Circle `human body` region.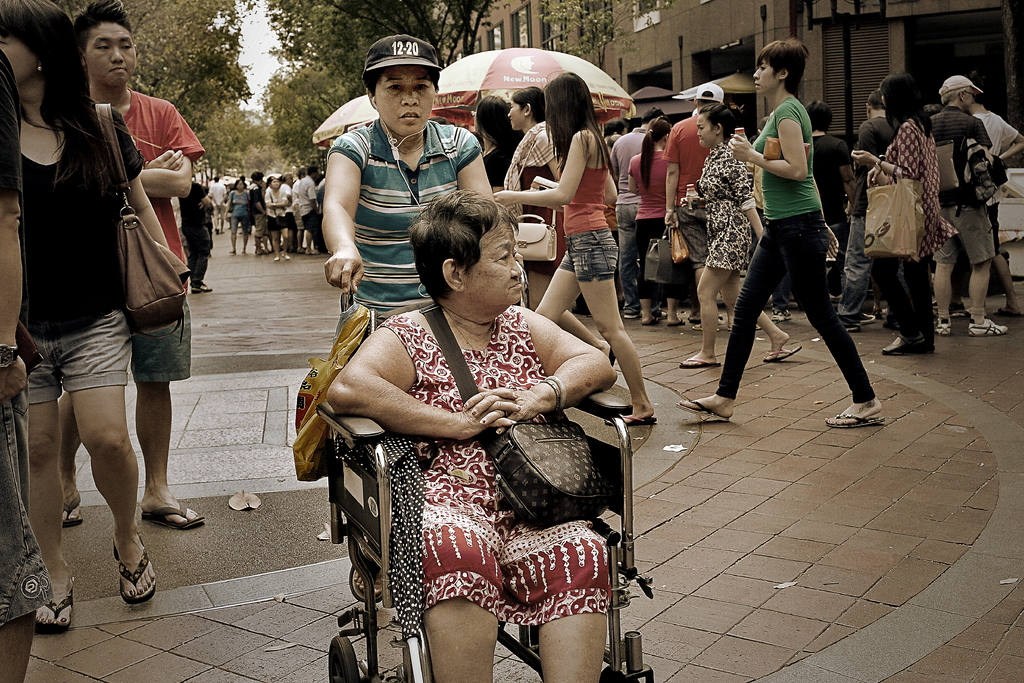
Region: <bbox>483, 138, 514, 198</bbox>.
